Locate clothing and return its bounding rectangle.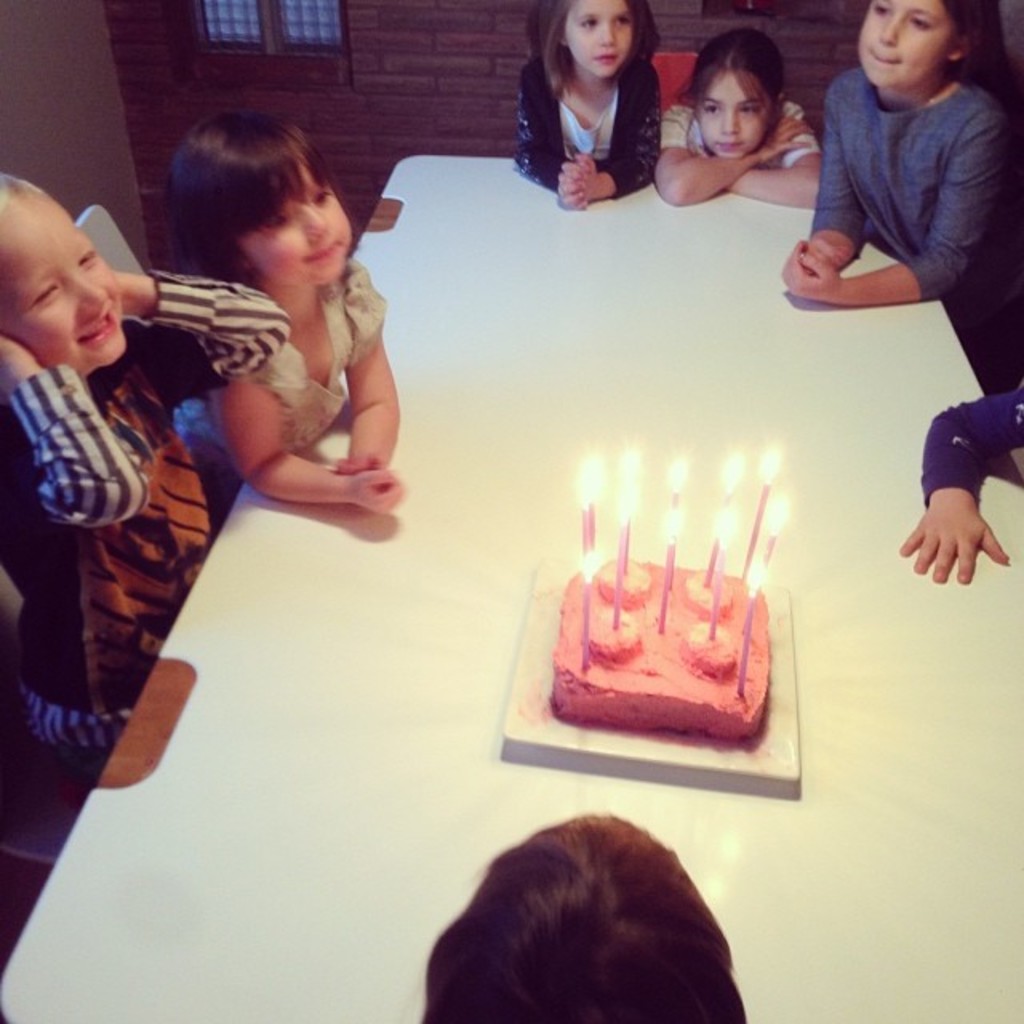
bbox(155, 245, 390, 554).
